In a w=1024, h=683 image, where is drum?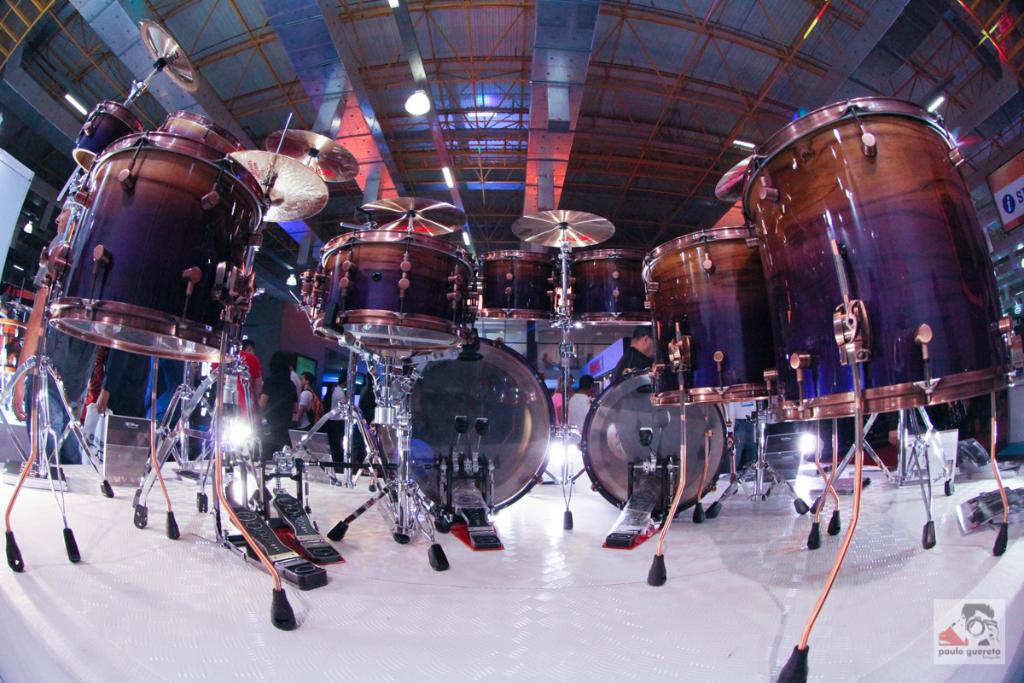
select_region(563, 248, 651, 330).
